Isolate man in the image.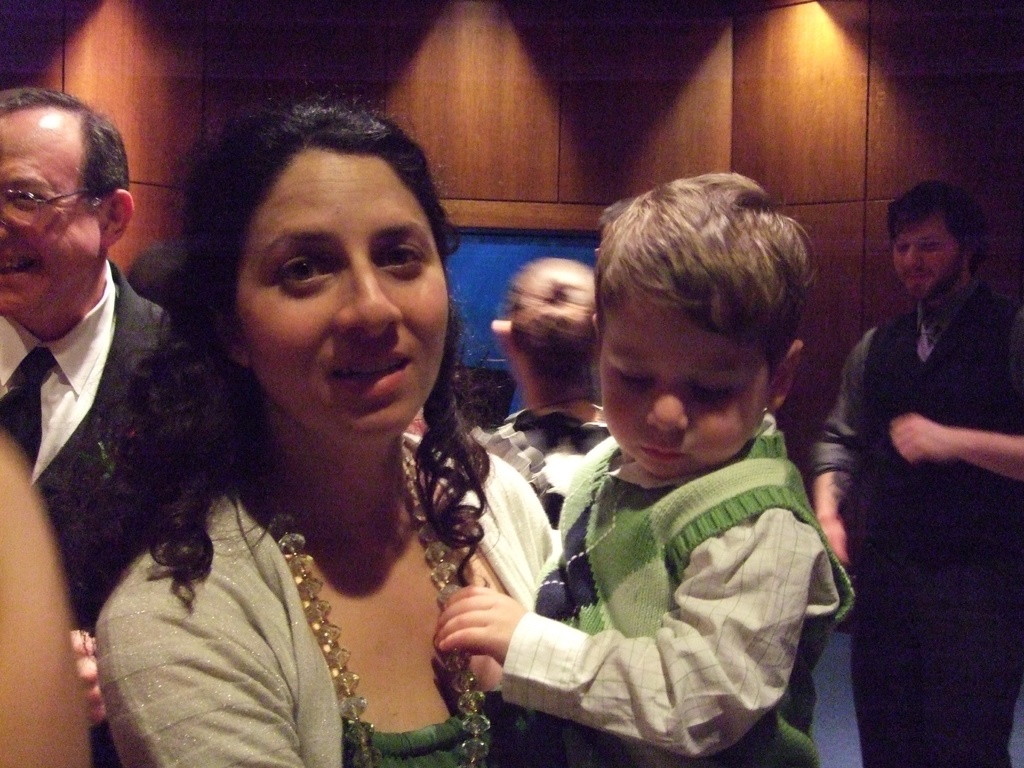
Isolated region: bbox(0, 92, 235, 721).
